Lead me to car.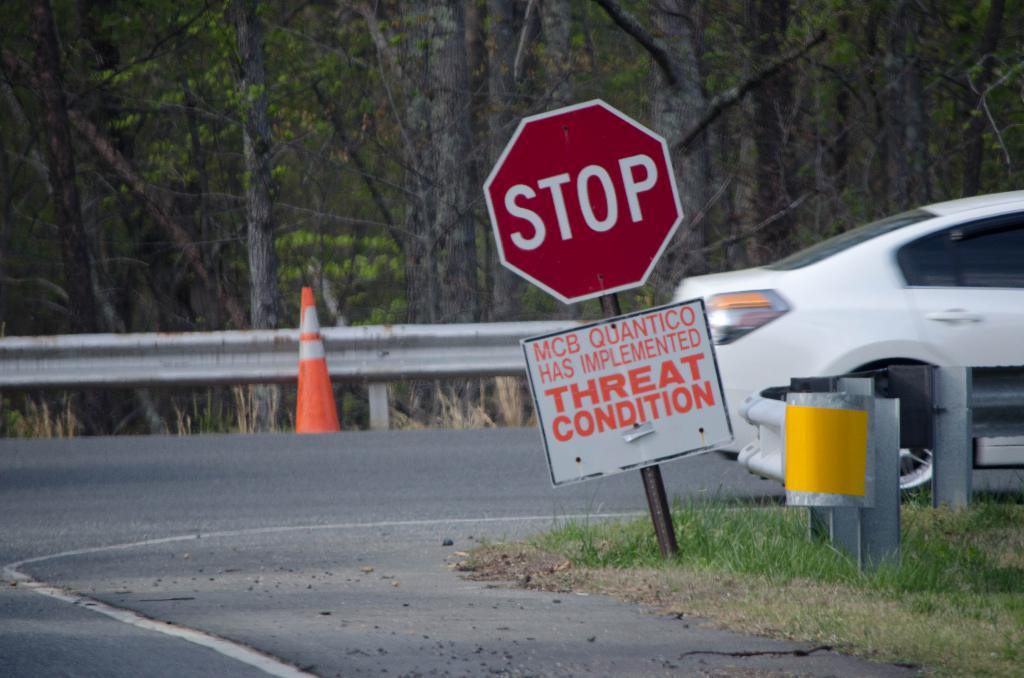
Lead to (671, 192, 1023, 504).
